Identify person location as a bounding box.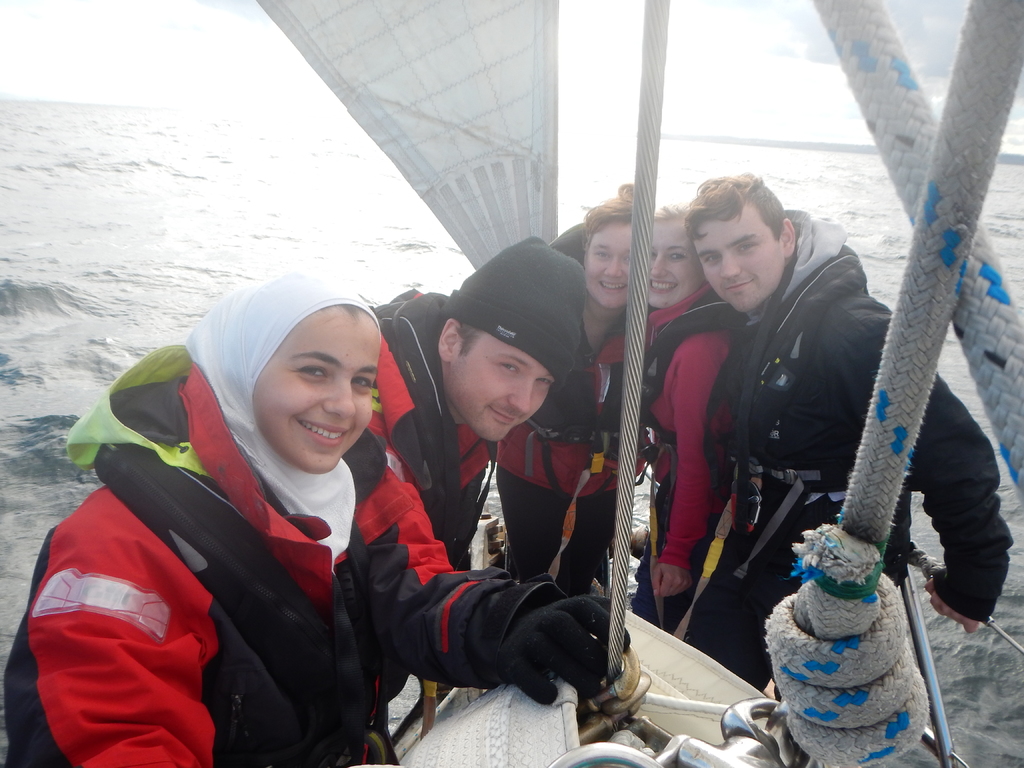
box=[495, 183, 638, 596].
